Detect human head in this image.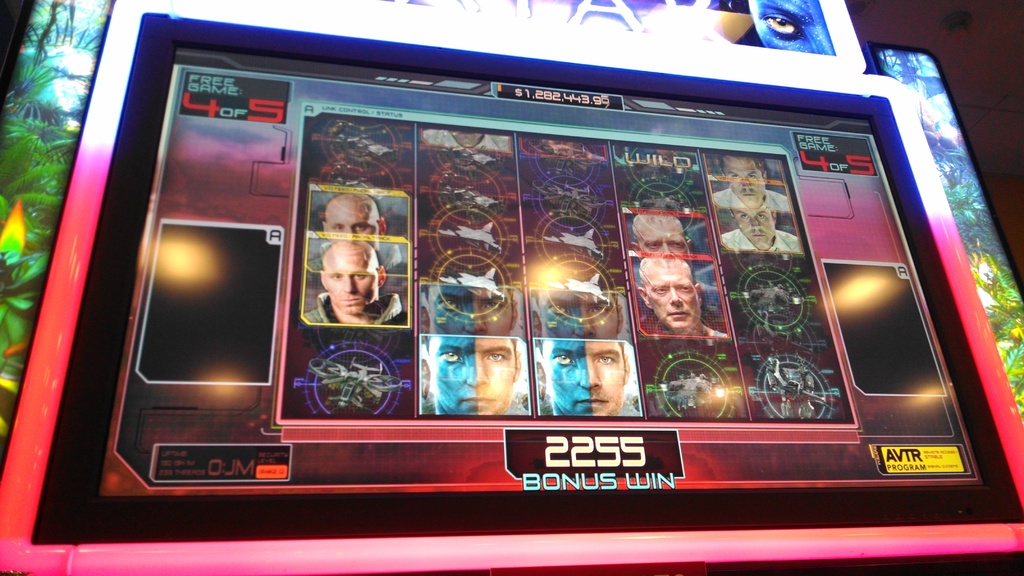
Detection: 536/339/628/412.
